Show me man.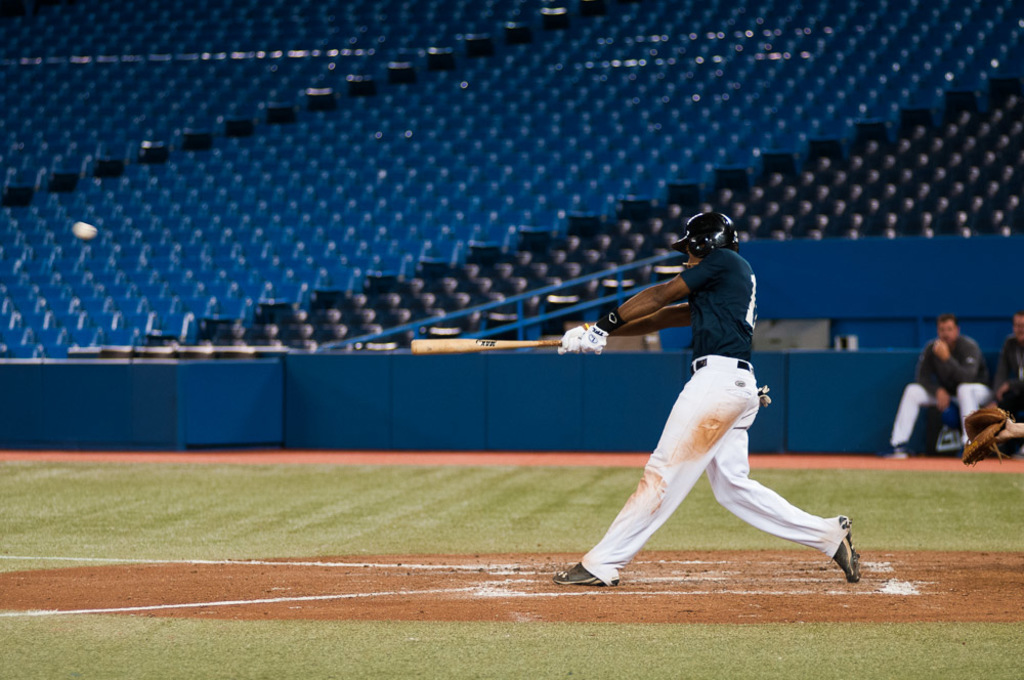
man is here: (884, 314, 988, 461).
